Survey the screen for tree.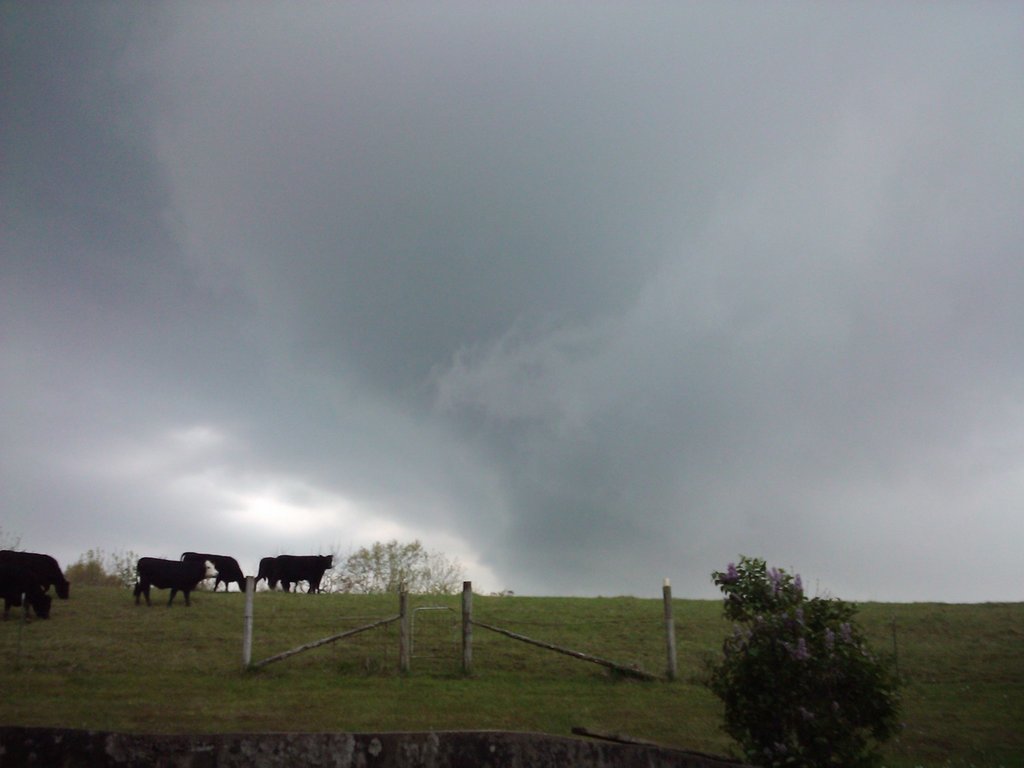
Survey found: l=328, t=539, r=468, b=595.
